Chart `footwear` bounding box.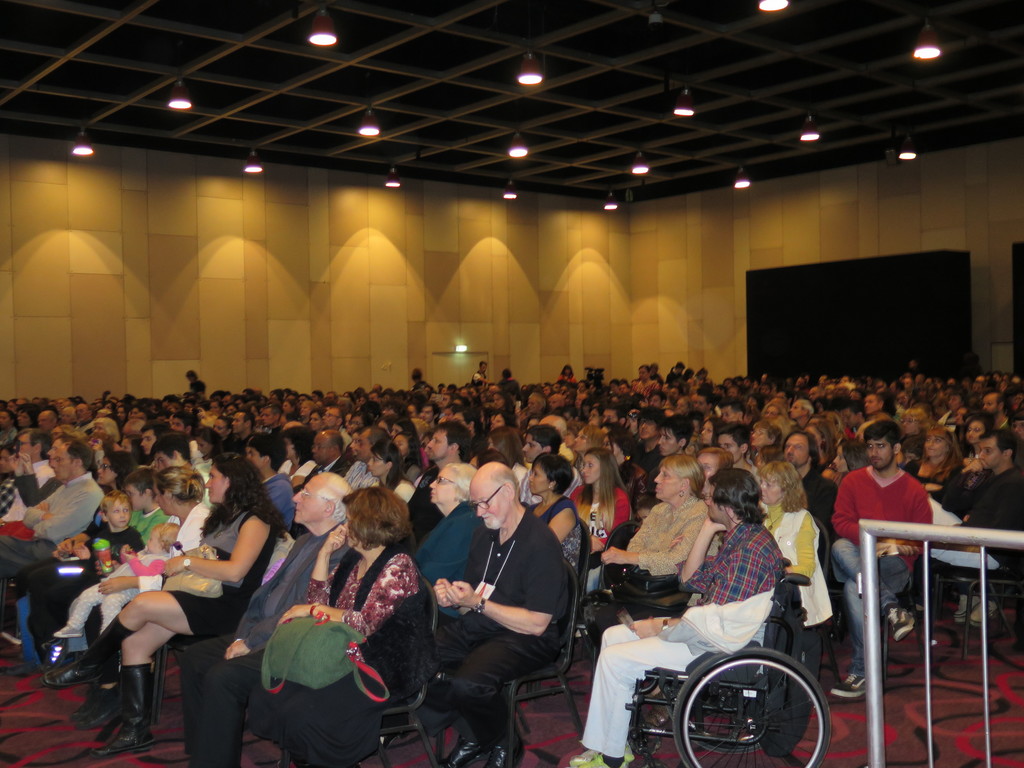
Charted: bbox(970, 598, 997, 625).
